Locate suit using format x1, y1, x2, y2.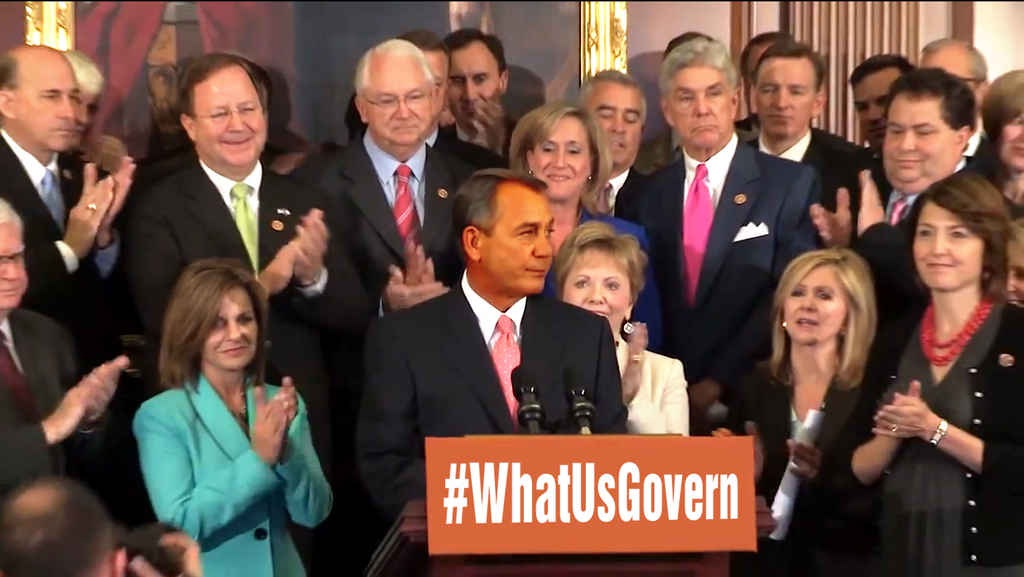
127, 369, 332, 576.
